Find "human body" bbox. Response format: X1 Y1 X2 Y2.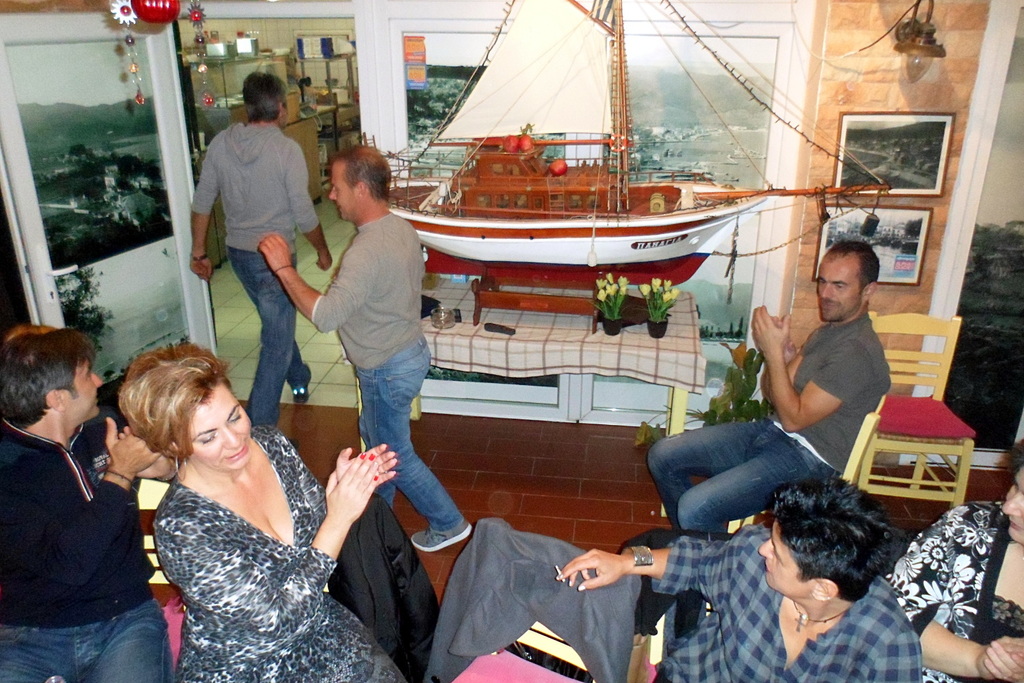
111 356 390 673.
